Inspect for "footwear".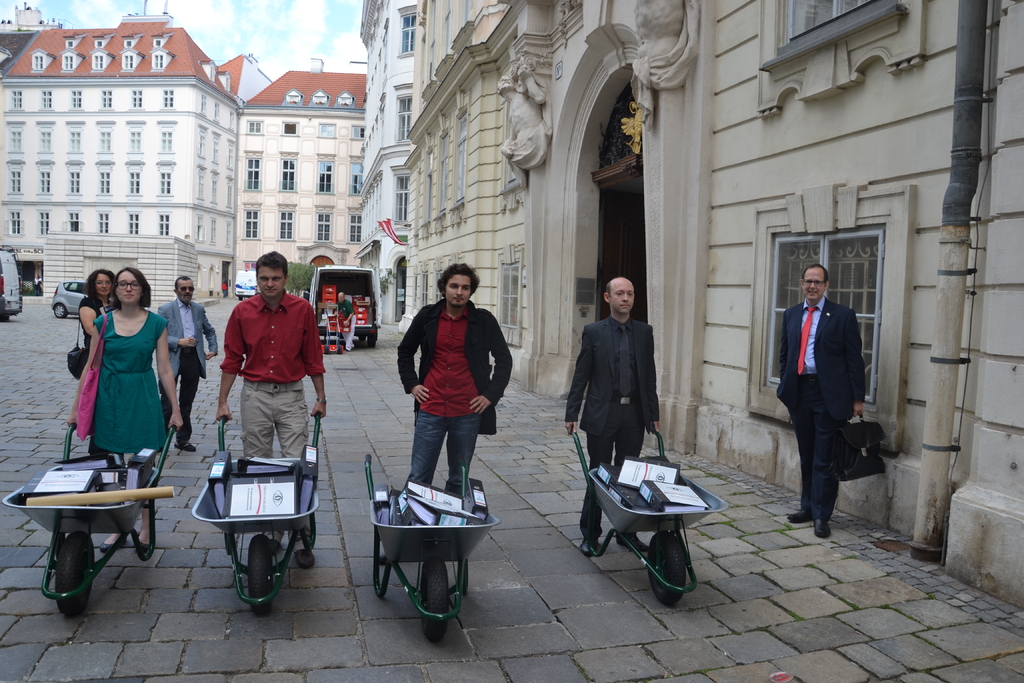
Inspection: 138,536,156,562.
